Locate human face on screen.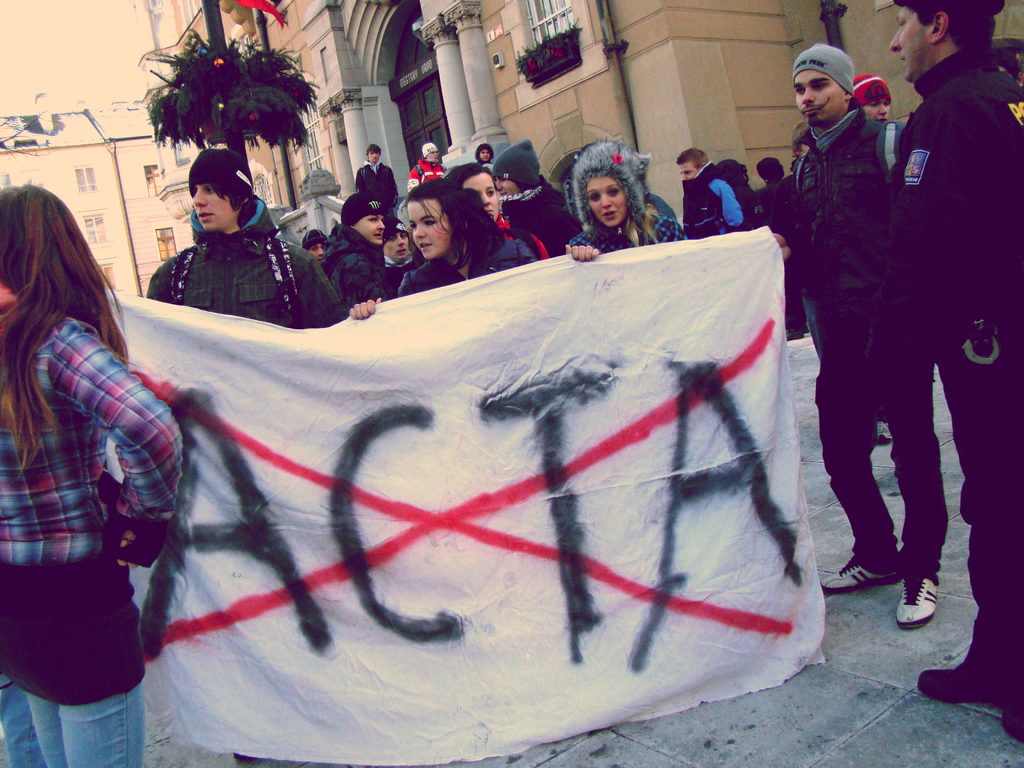
On screen at 186 177 242 233.
